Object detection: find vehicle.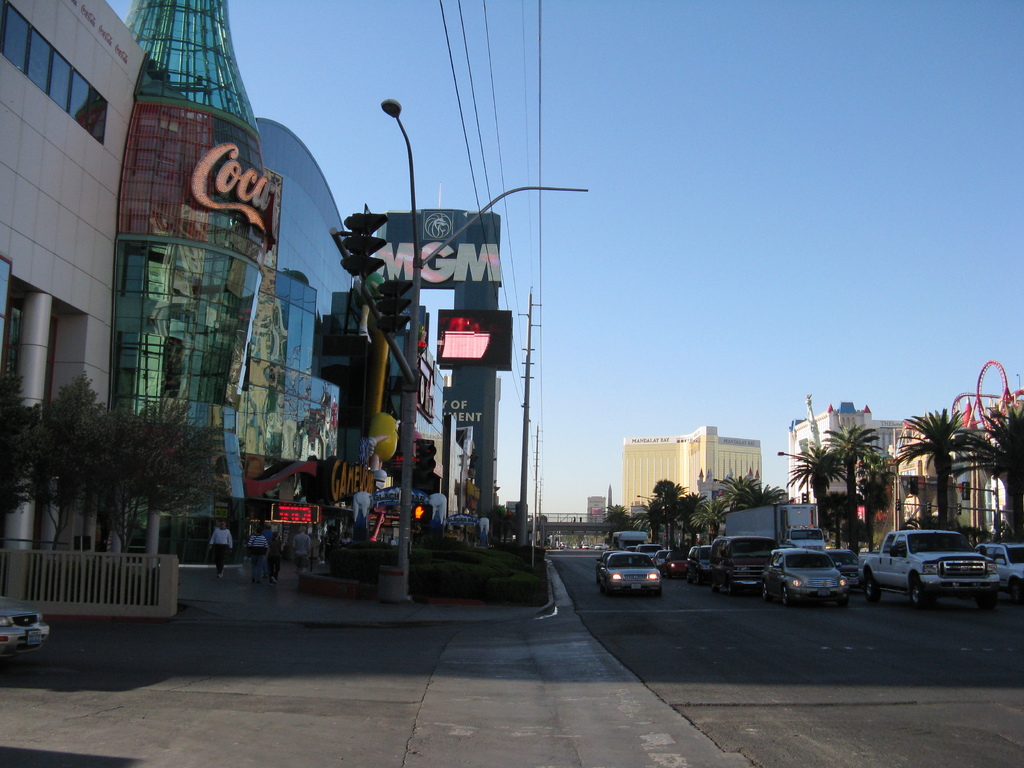
pyautogui.locateOnScreen(605, 529, 656, 548).
